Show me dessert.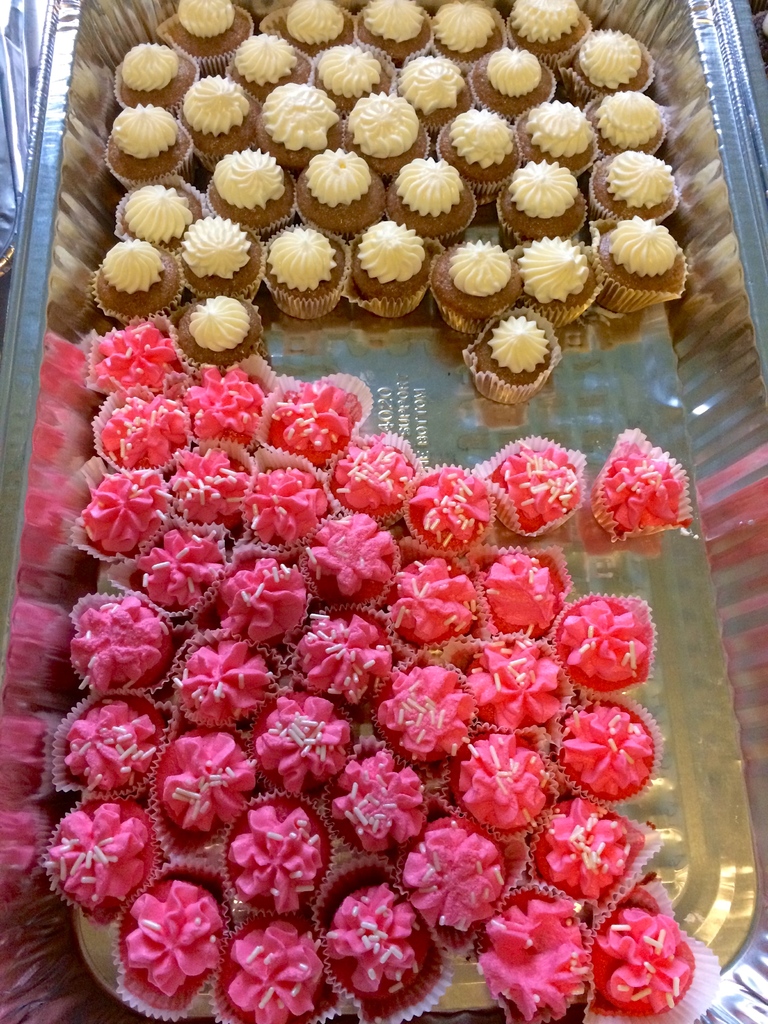
dessert is here: 92/319/182/409.
